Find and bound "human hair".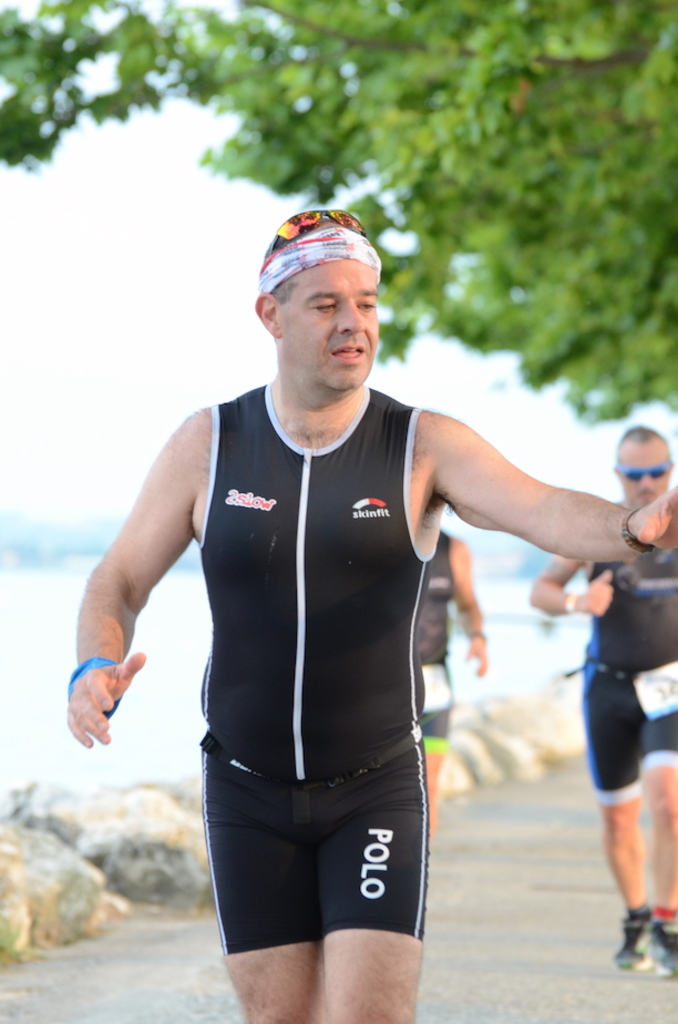
Bound: [619, 414, 661, 444].
